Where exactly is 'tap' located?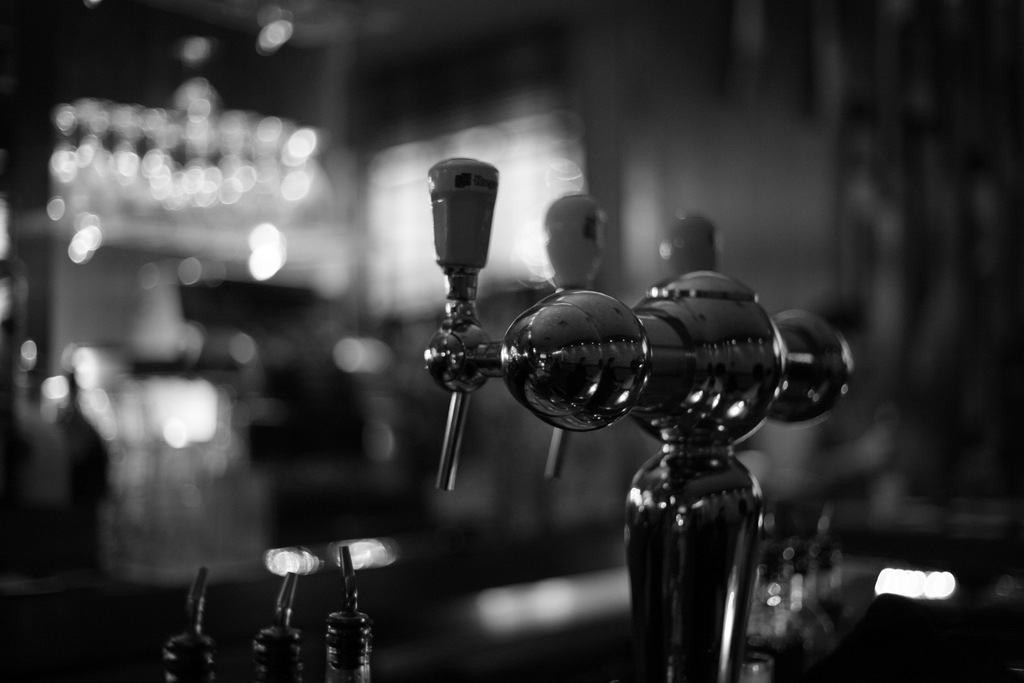
Its bounding box is 250,577,300,682.
